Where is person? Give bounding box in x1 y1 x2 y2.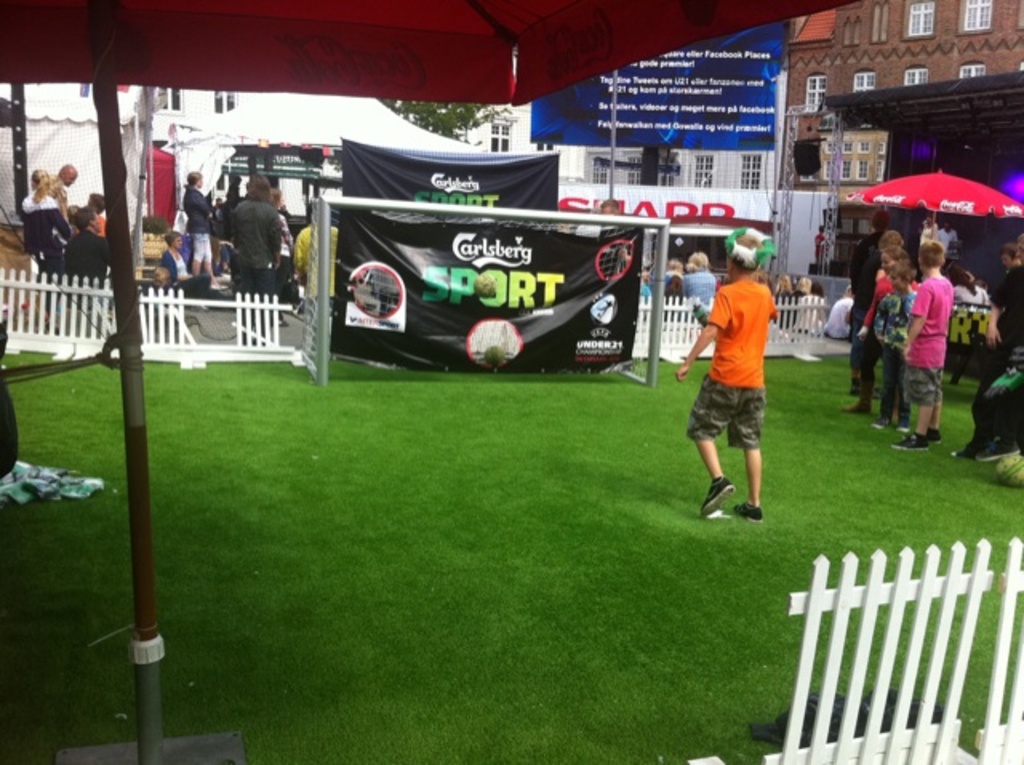
598 200 619 216.
